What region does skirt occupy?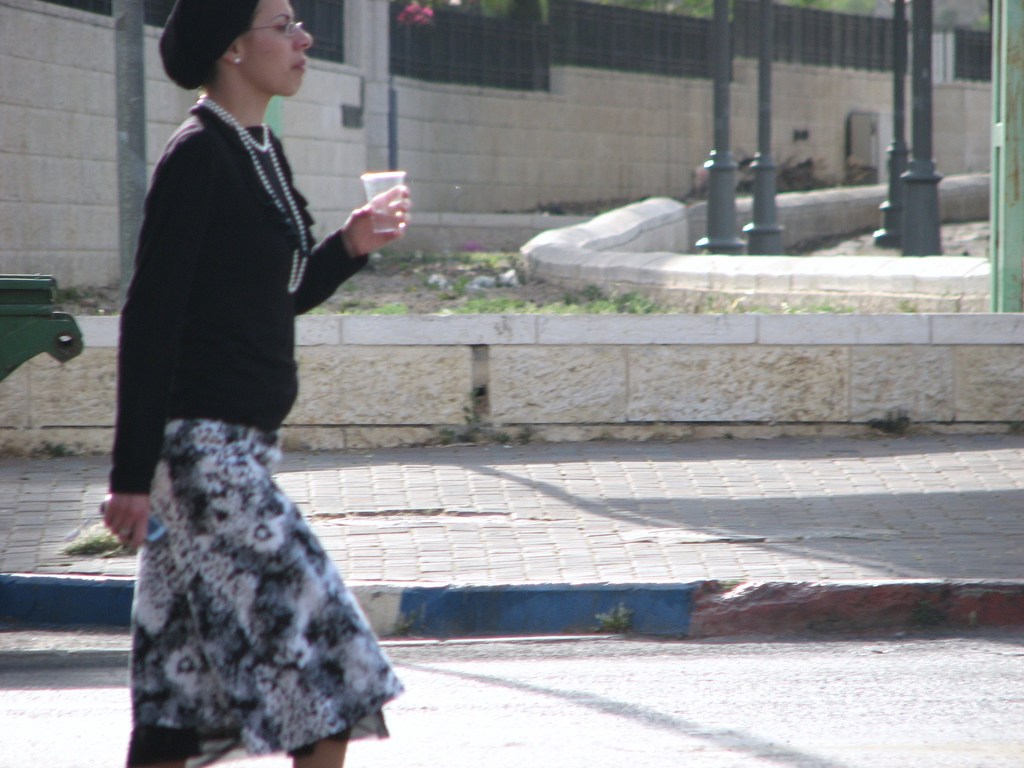
BBox(125, 417, 412, 766).
